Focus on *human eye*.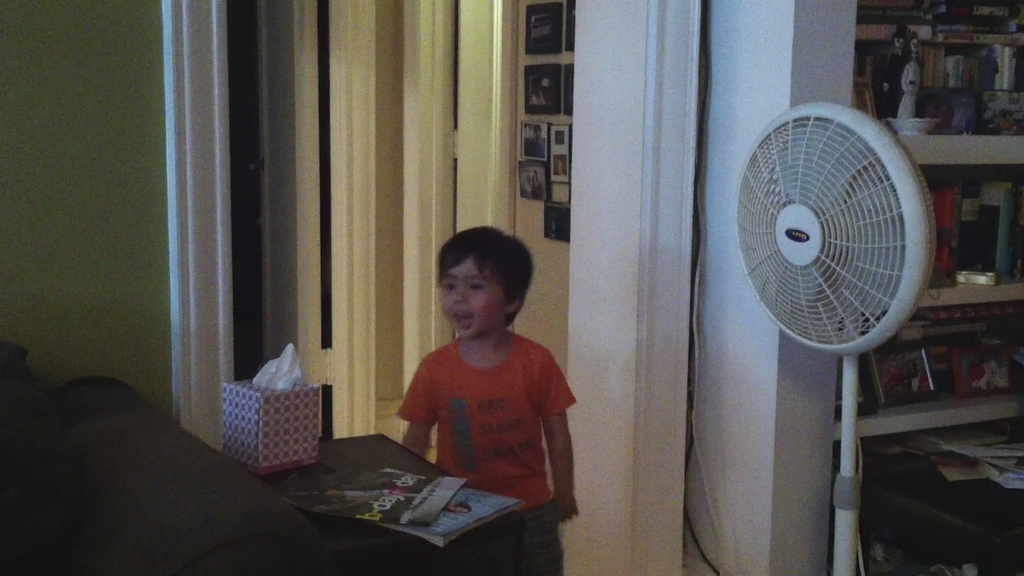
Focused at box=[442, 281, 458, 291].
